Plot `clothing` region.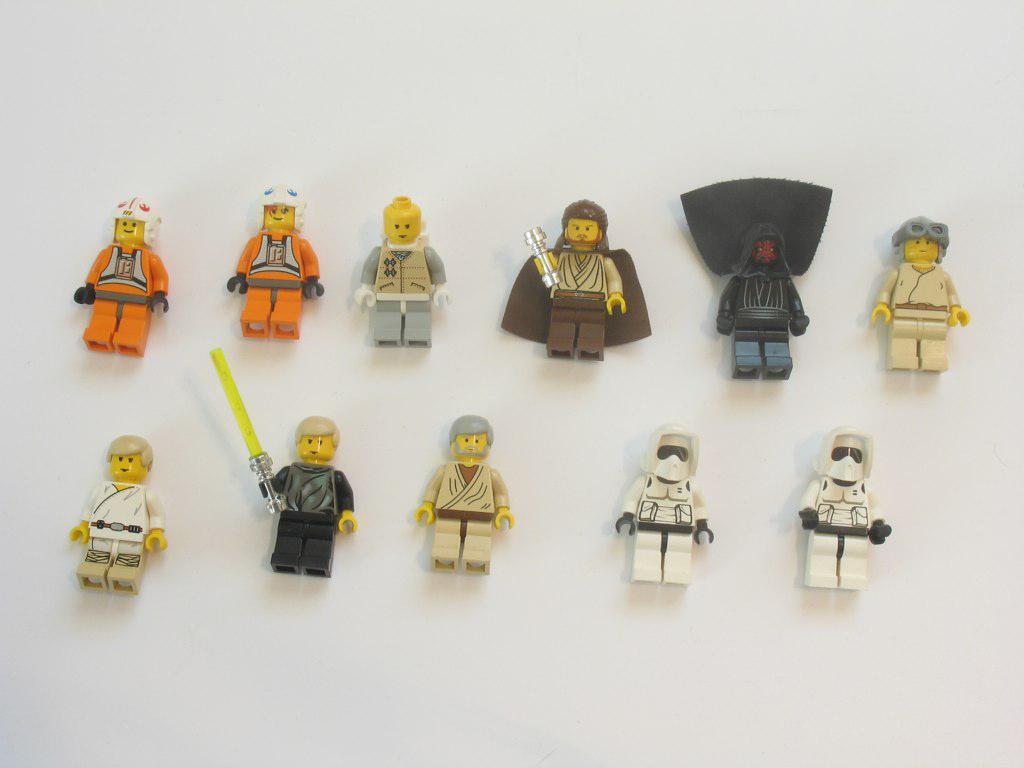
Plotted at [x1=420, y1=456, x2=512, y2=561].
